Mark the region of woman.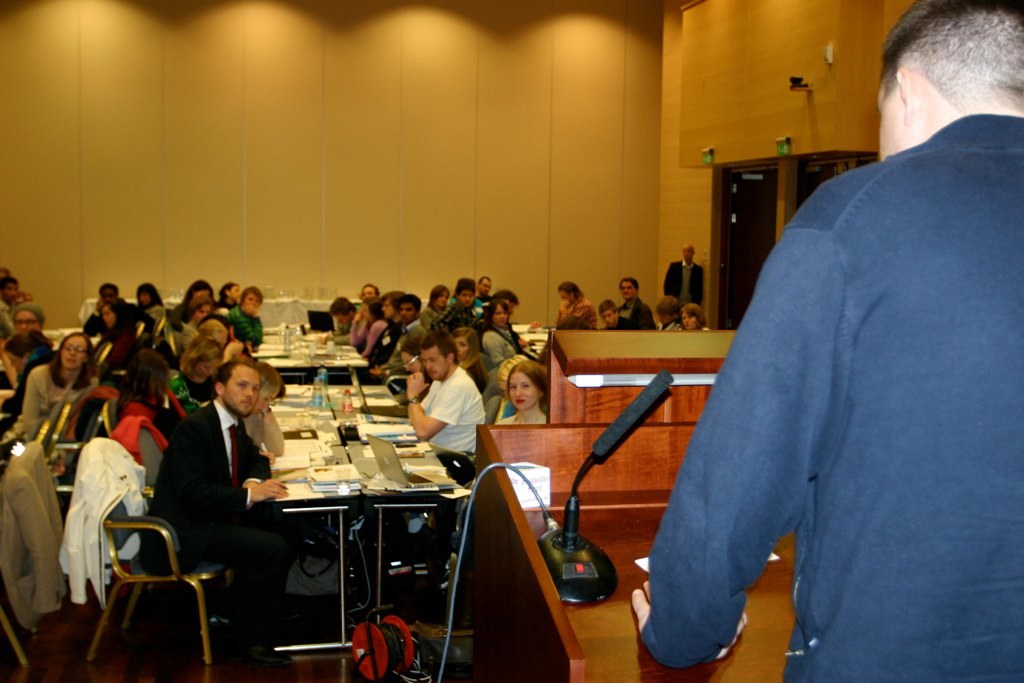
Region: (175, 336, 224, 408).
